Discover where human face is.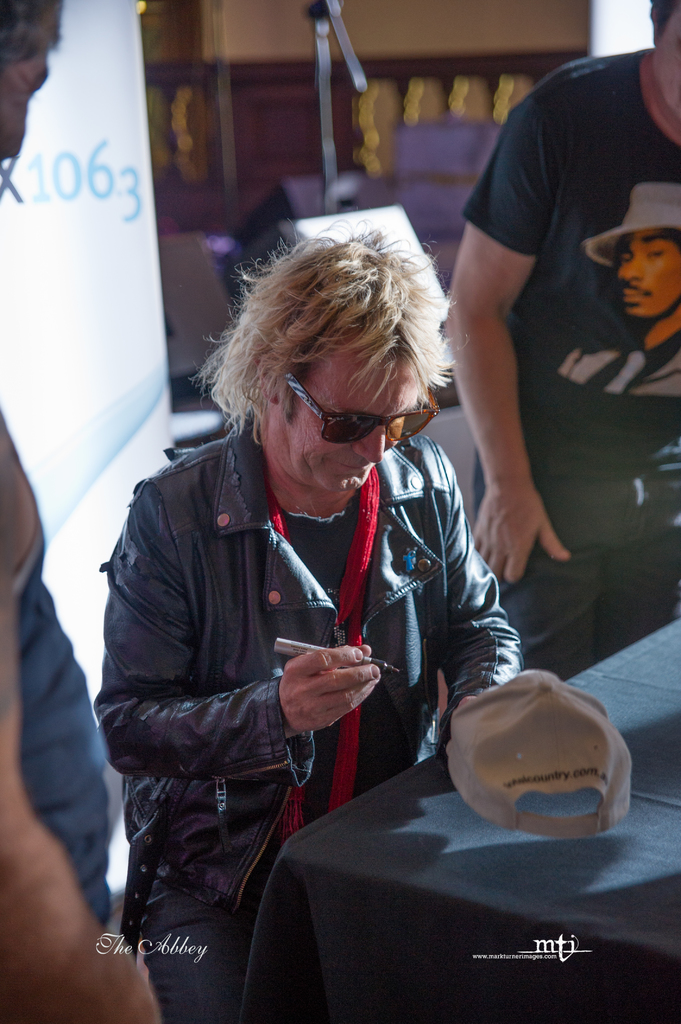
Discovered at bbox=[615, 237, 675, 319].
